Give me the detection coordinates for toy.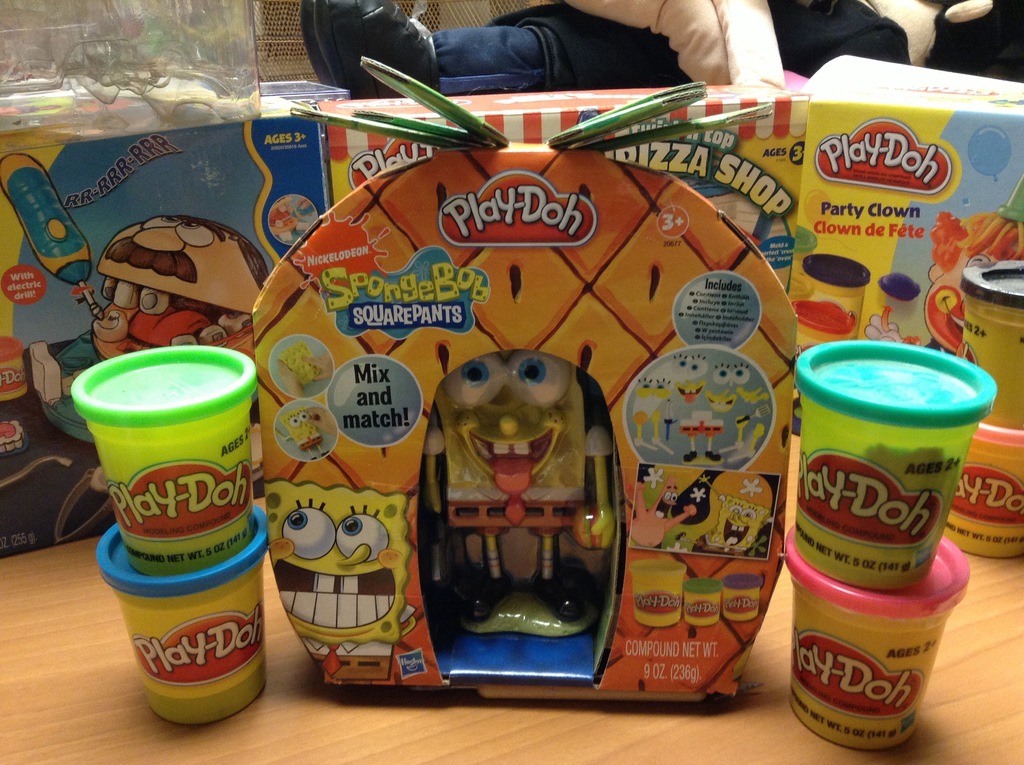
[left=418, top=348, right=626, bottom=646].
